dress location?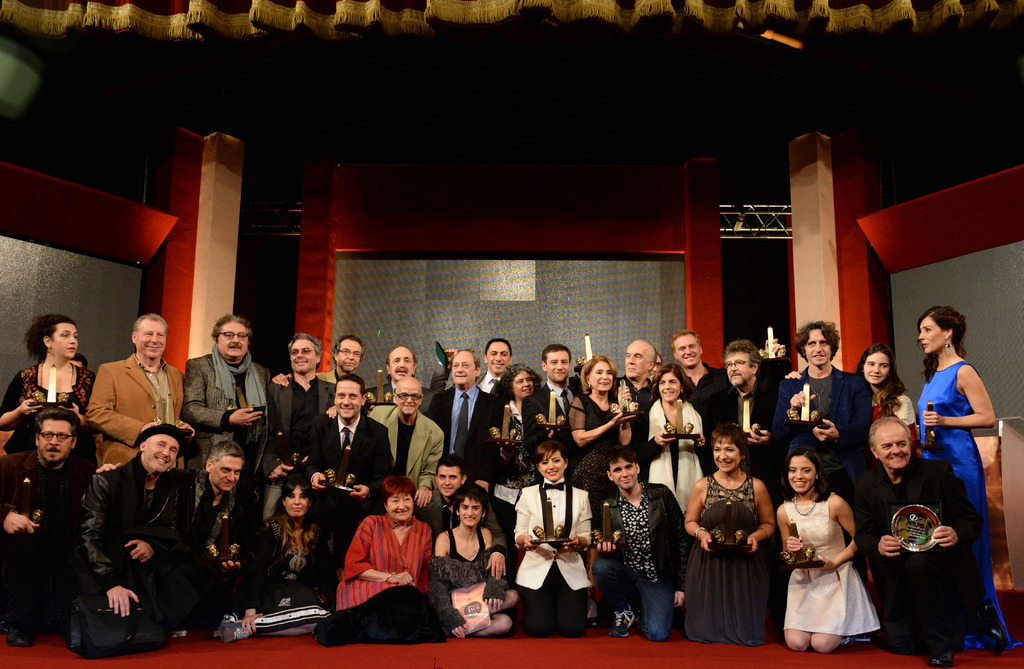
781, 499, 876, 641
